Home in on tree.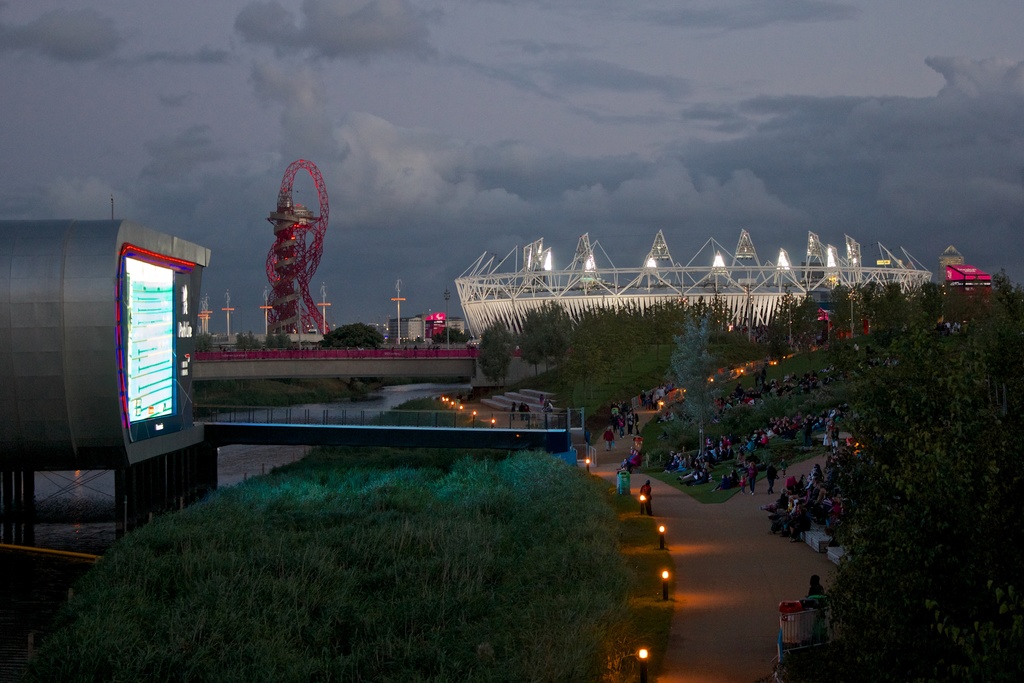
Homed in at bbox=[317, 320, 384, 356].
